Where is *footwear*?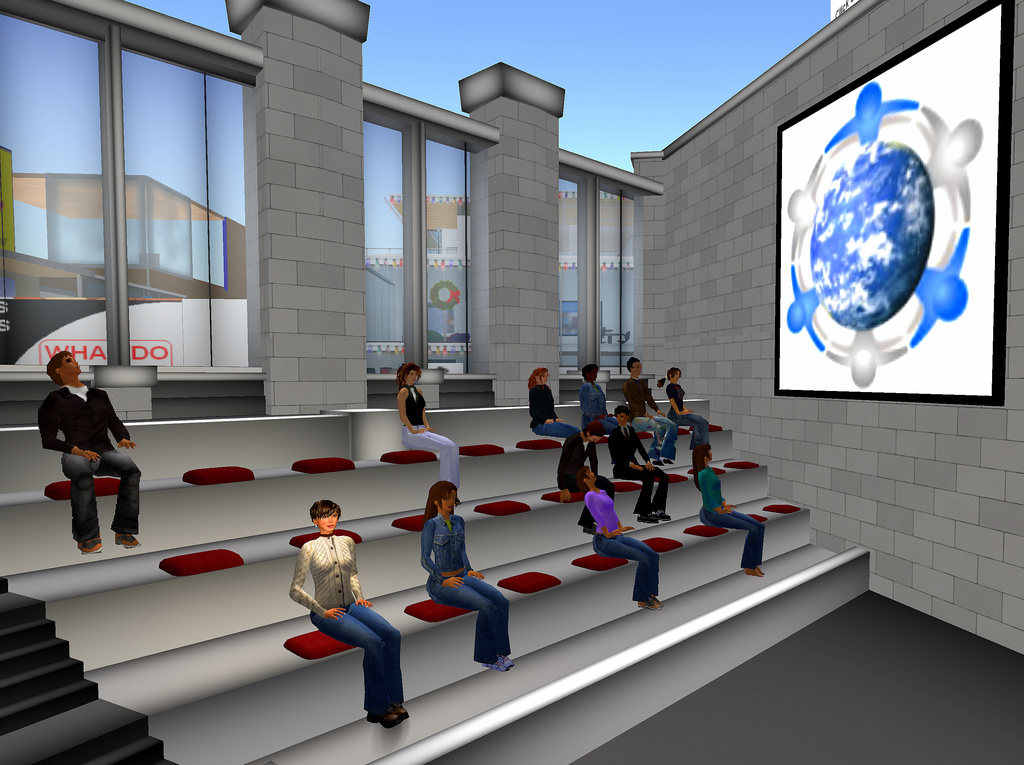
box=[115, 535, 140, 549].
